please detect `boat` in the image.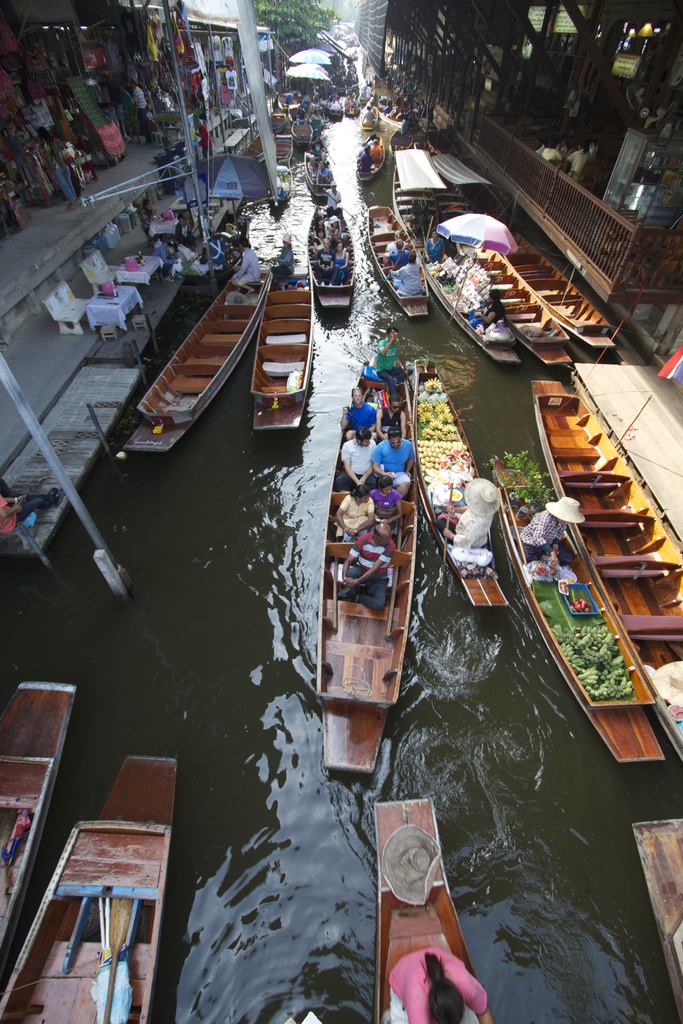
<bbox>366, 799, 491, 1023</bbox>.
